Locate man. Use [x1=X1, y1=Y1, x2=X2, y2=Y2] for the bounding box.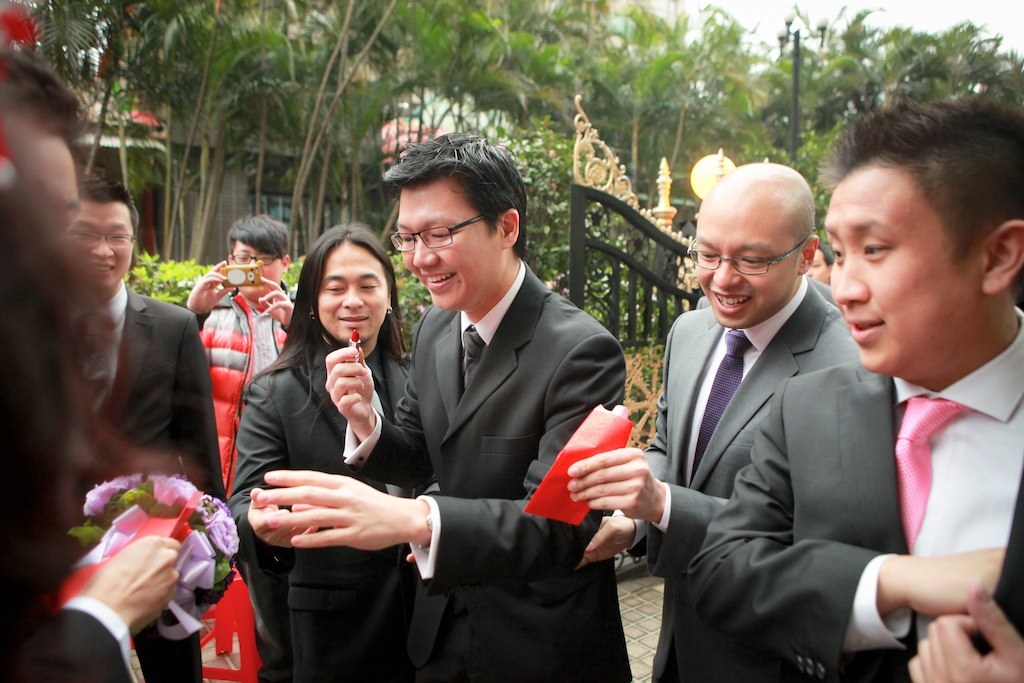
[x1=569, y1=153, x2=861, y2=666].
